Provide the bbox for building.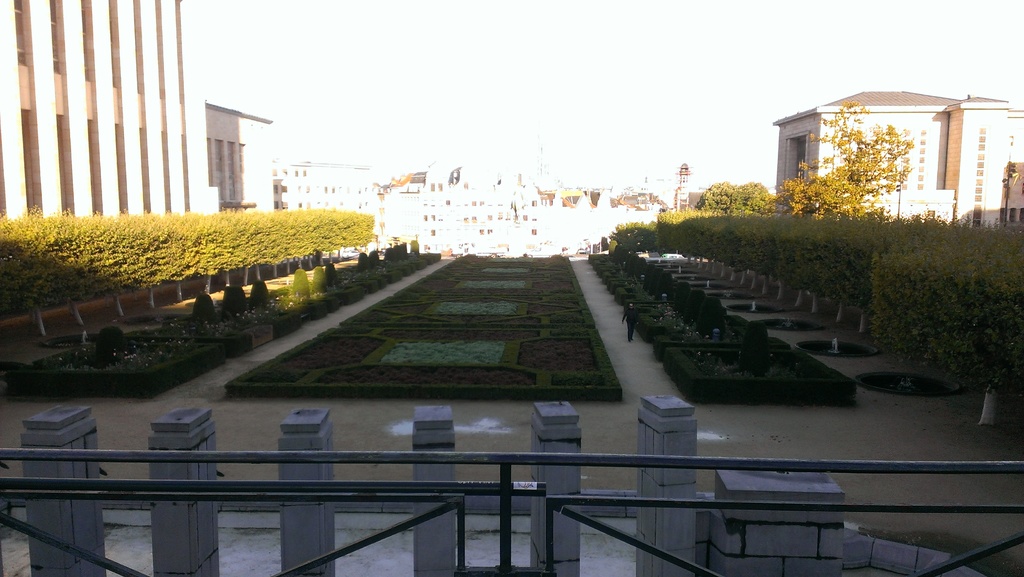
bbox=[0, 0, 271, 219].
